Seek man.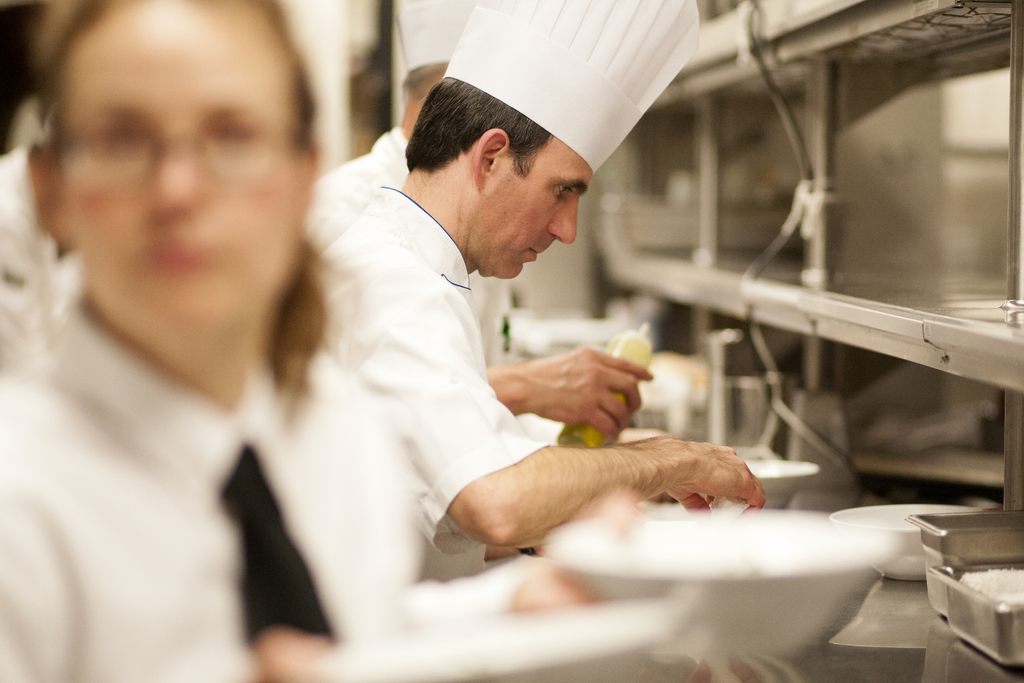
(295,0,653,439).
